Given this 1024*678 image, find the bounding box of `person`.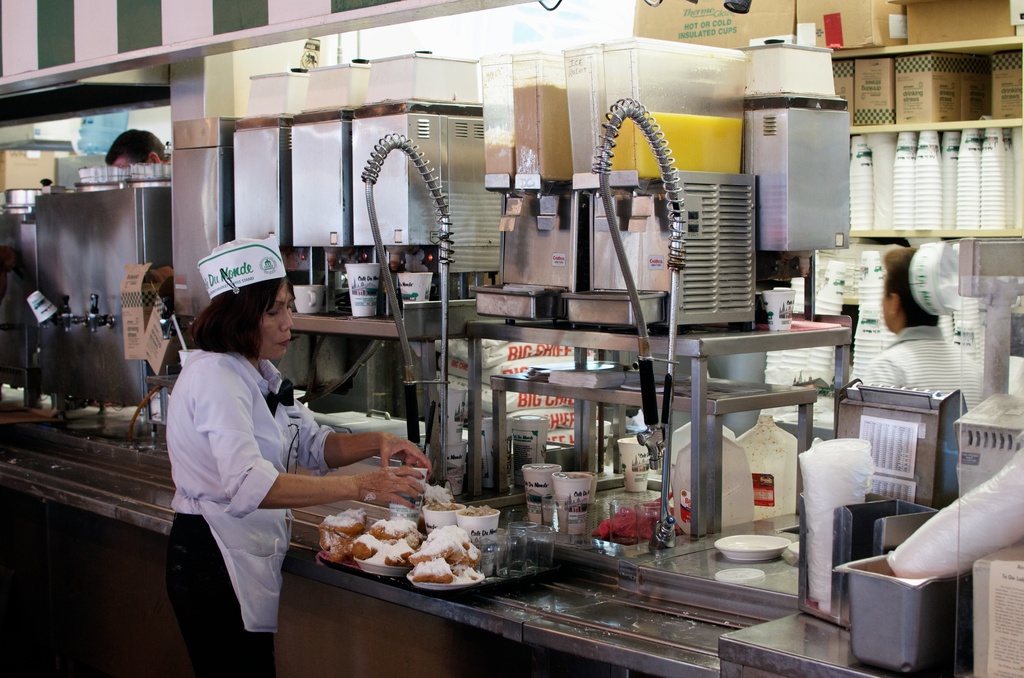
[left=166, top=234, right=429, bottom=677].
